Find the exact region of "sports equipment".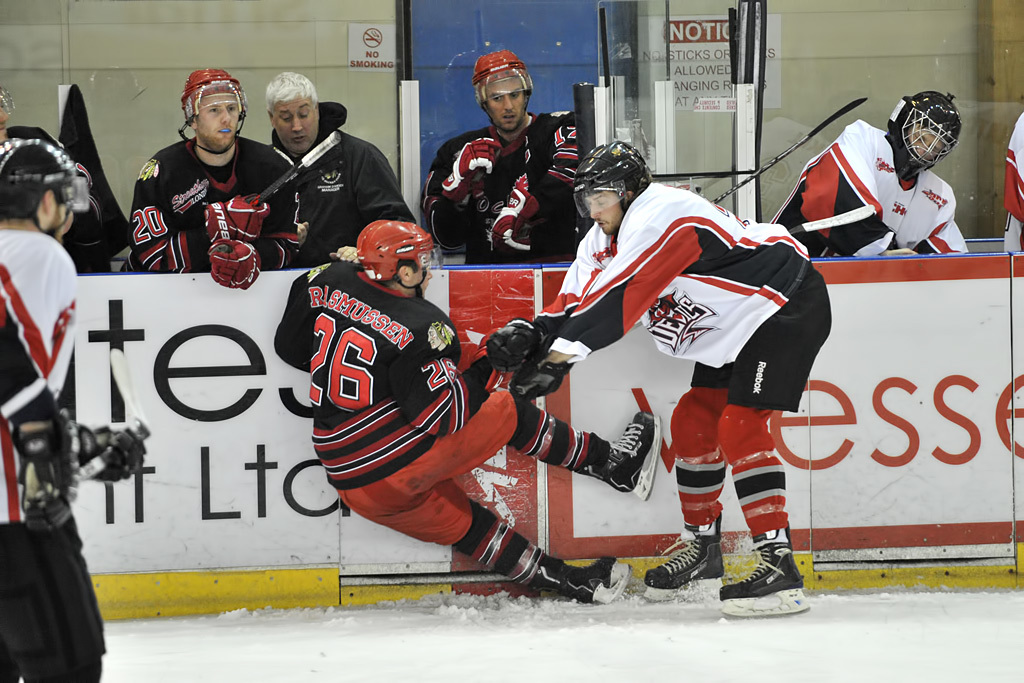
Exact region: 513,348,578,399.
